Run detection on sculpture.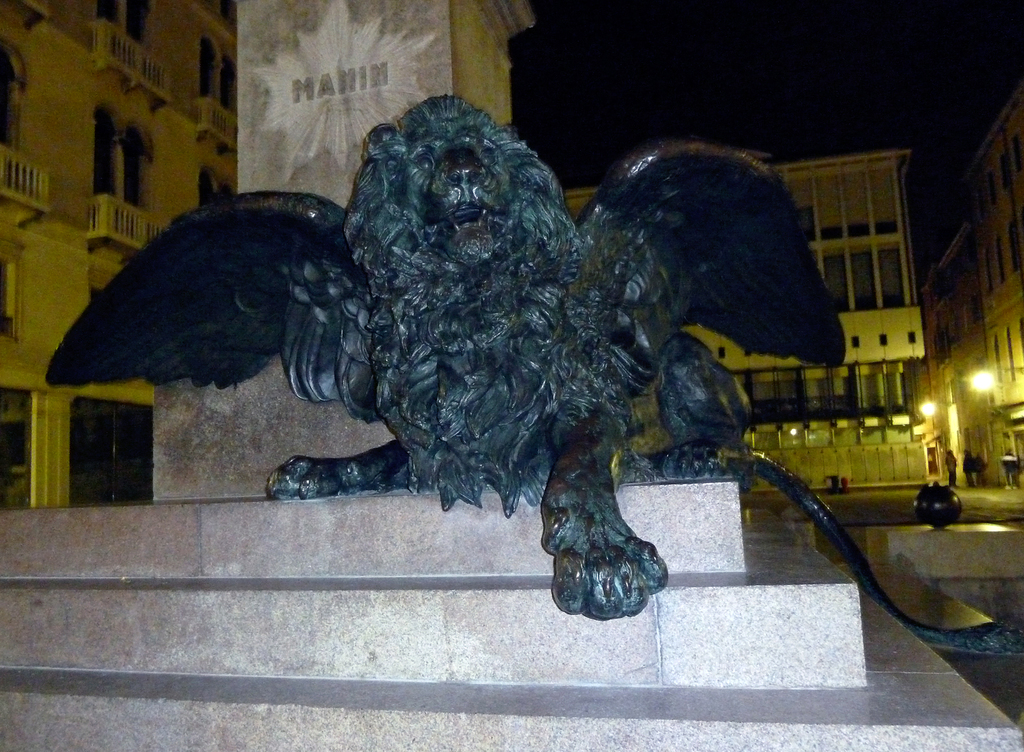
Result: x1=71, y1=102, x2=905, y2=617.
